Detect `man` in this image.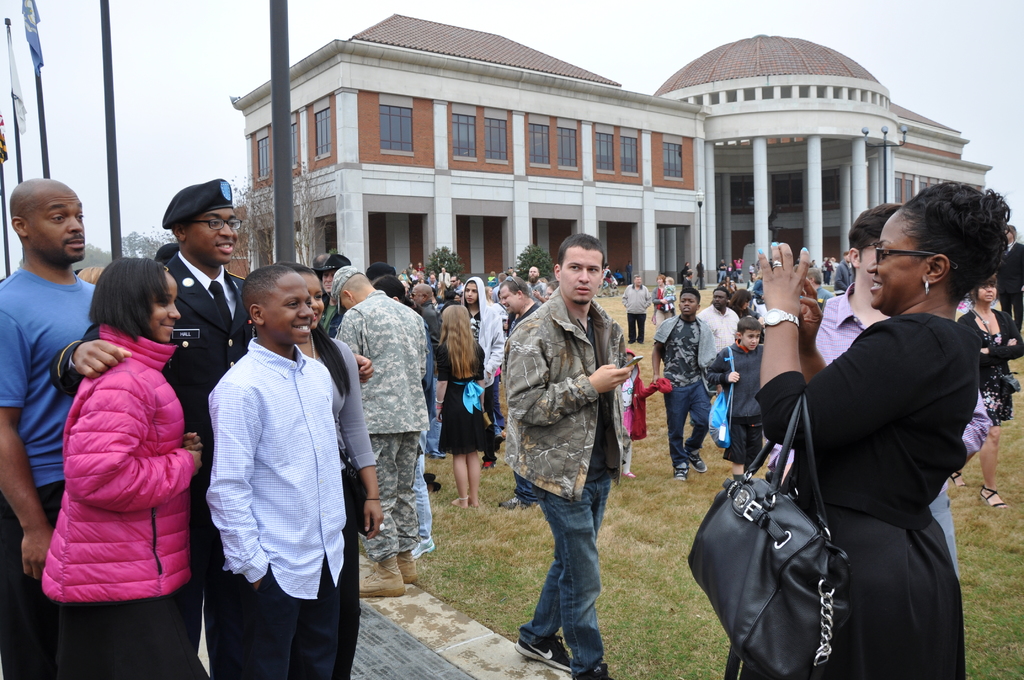
Detection: crop(499, 274, 540, 508).
